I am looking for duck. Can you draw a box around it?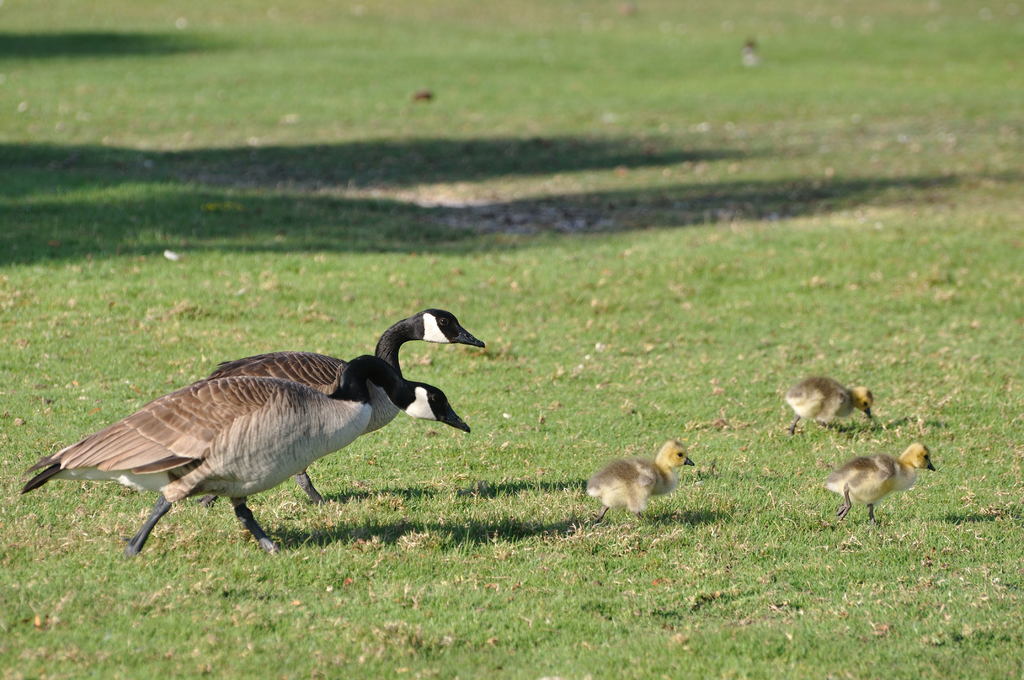
Sure, the bounding box is pyautogui.locateOnScreen(12, 373, 479, 555).
